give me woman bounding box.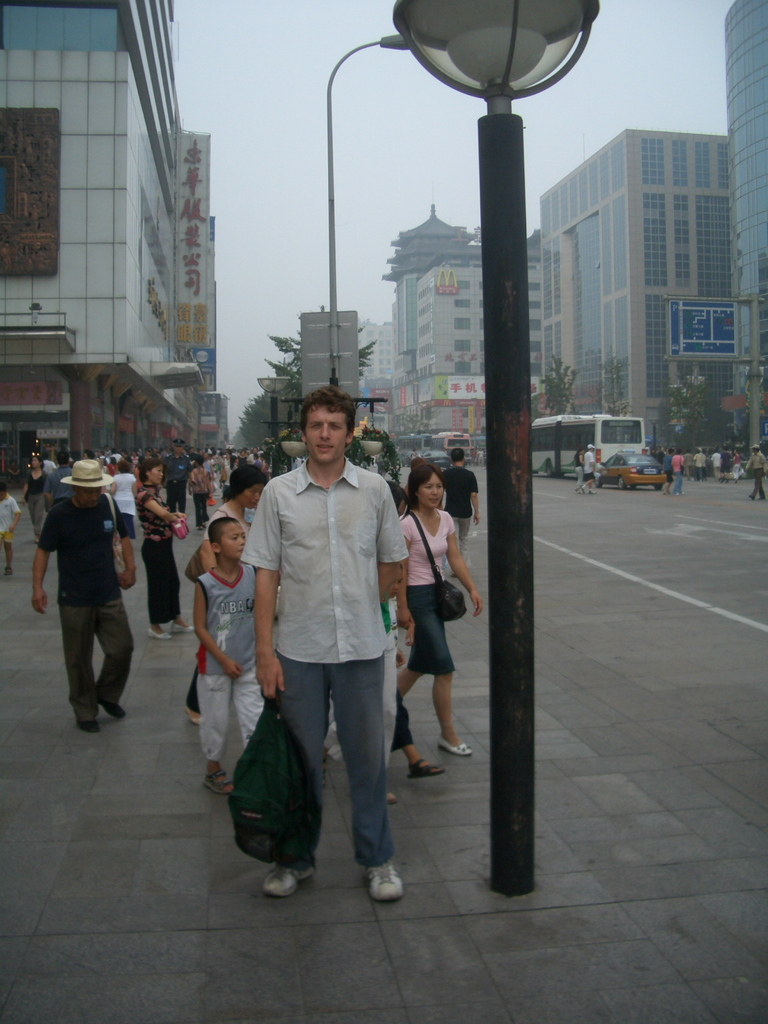
<bbox>729, 450, 742, 483</bbox>.
